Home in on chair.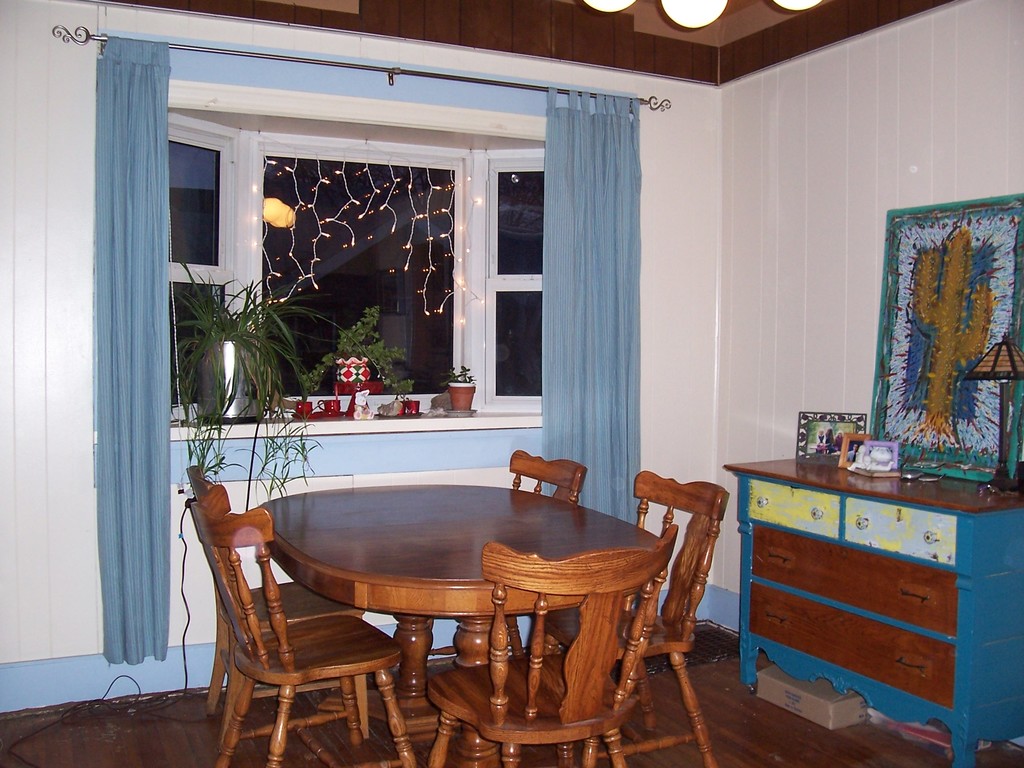
Homed in at 186/461/370/741.
